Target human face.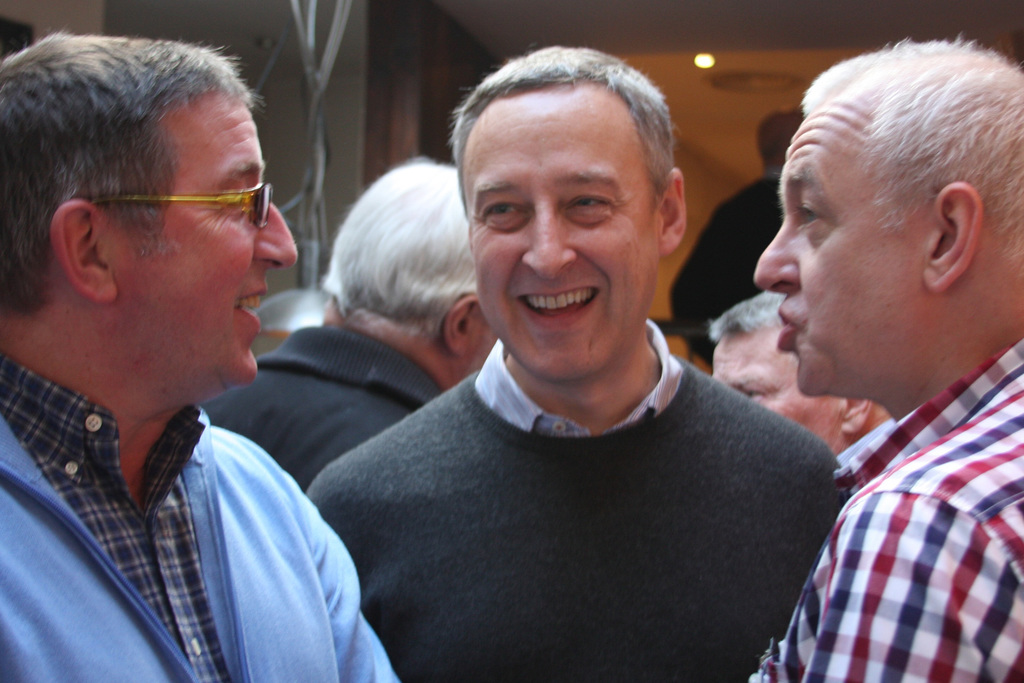
Target region: <region>714, 336, 842, 452</region>.
